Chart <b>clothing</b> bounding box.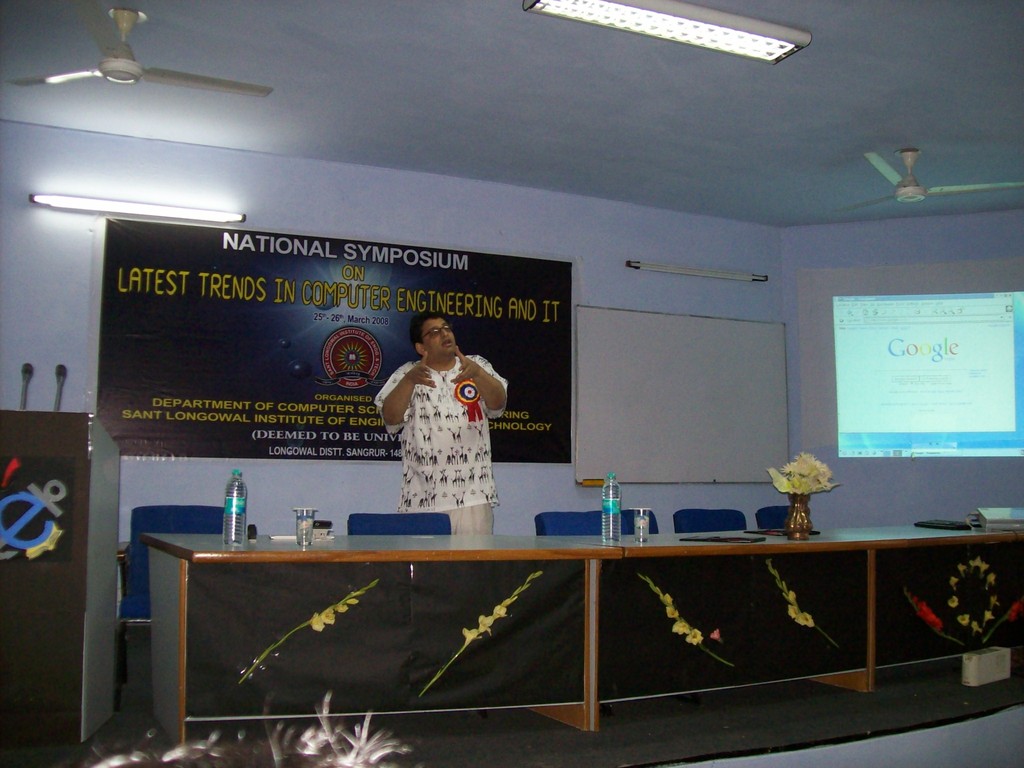
Charted: crop(367, 353, 508, 531).
